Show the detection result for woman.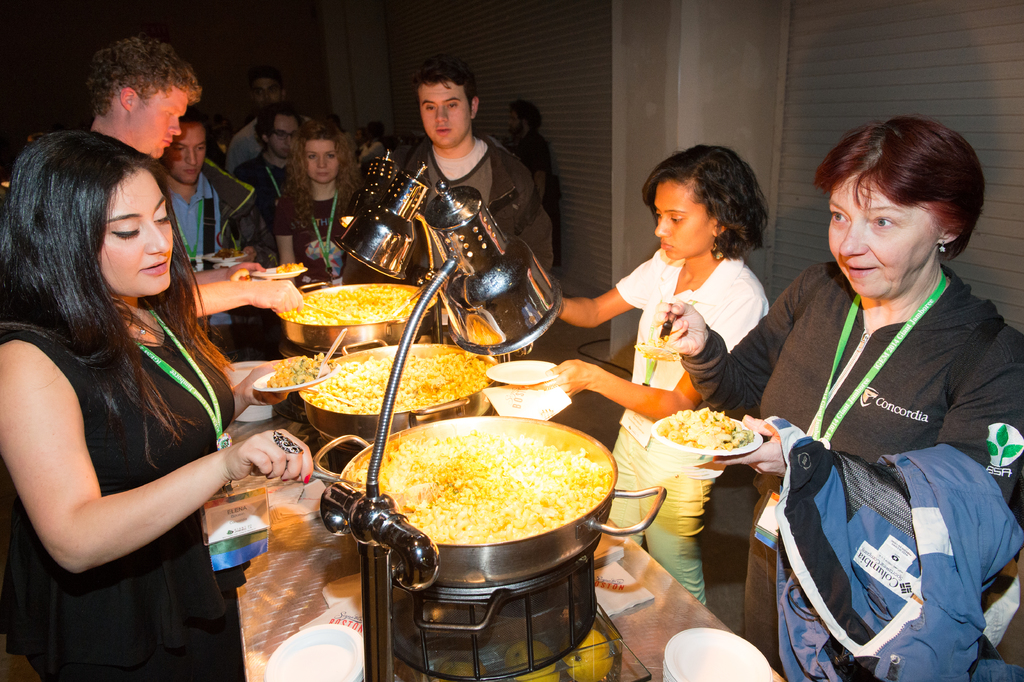
{"x1": 654, "y1": 110, "x2": 1023, "y2": 680}.
